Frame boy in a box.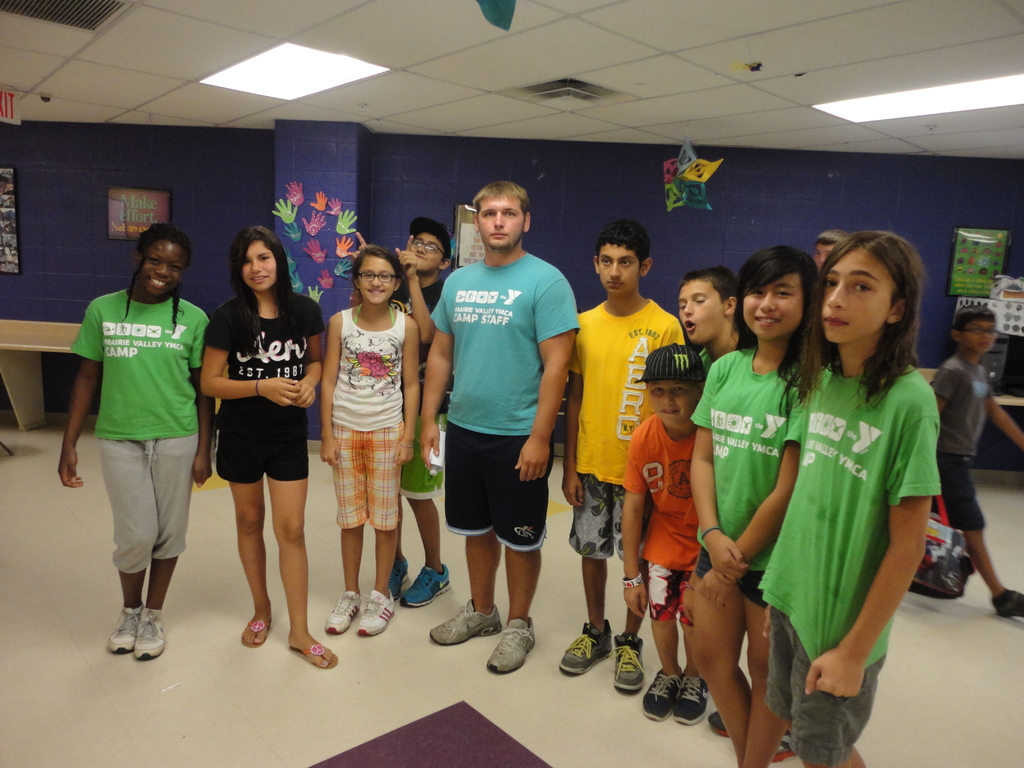
678,269,748,365.
